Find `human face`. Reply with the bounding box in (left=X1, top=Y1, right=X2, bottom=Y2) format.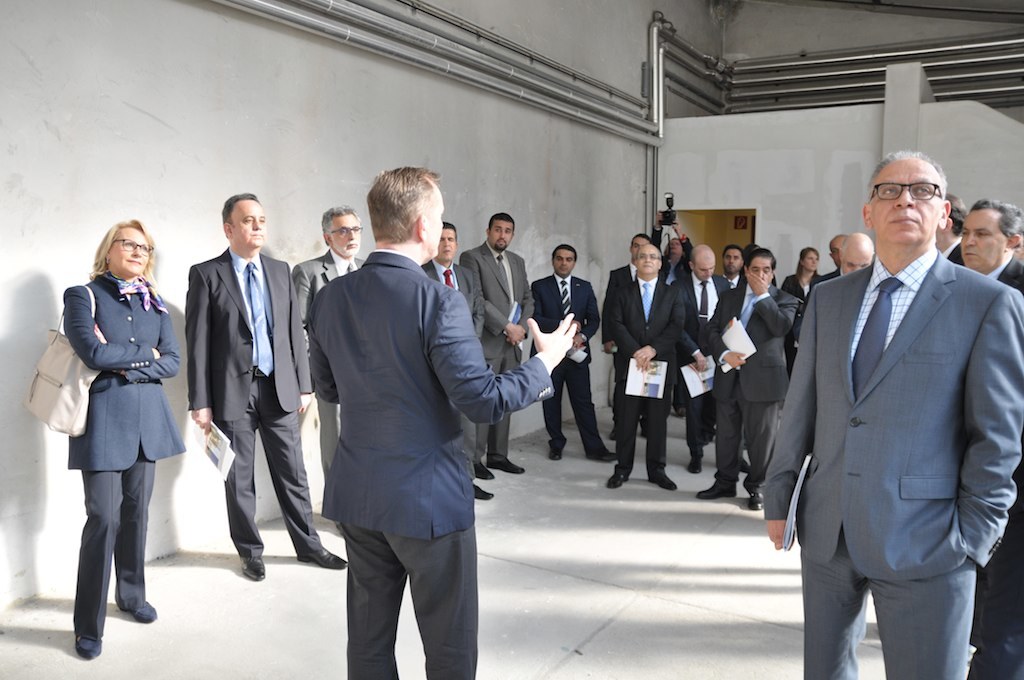
(left=490, top=219, right=514, bottom=252).
